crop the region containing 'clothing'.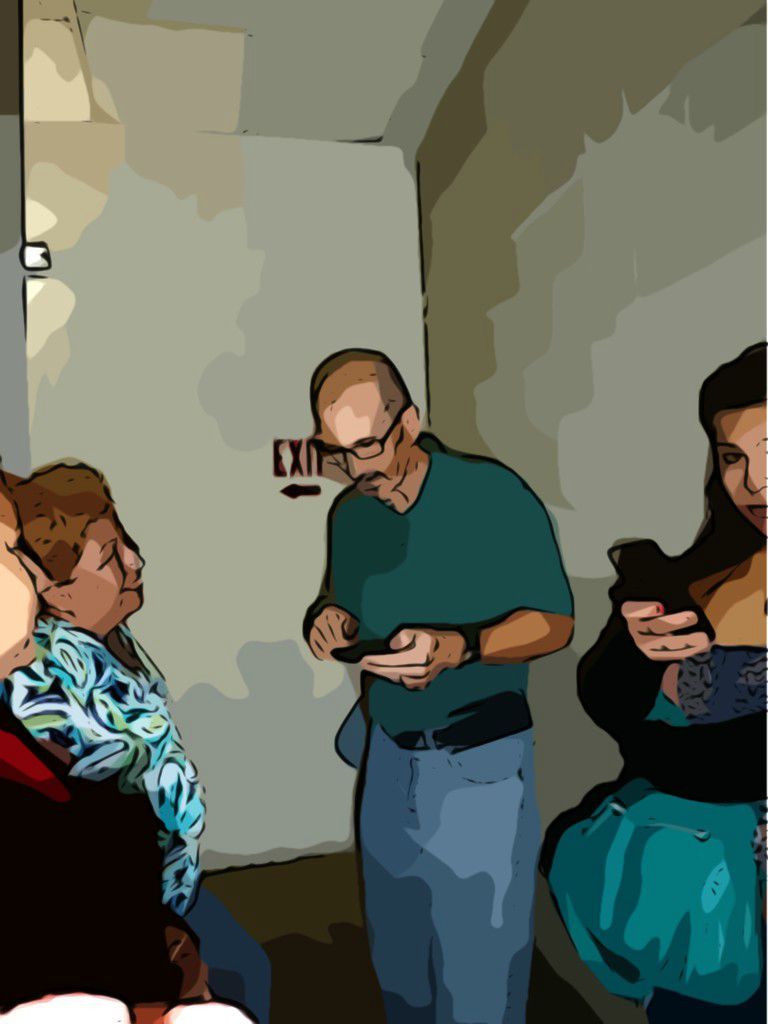
Crop region: [x1=15, y1=611, x2=278, y2=1023].
